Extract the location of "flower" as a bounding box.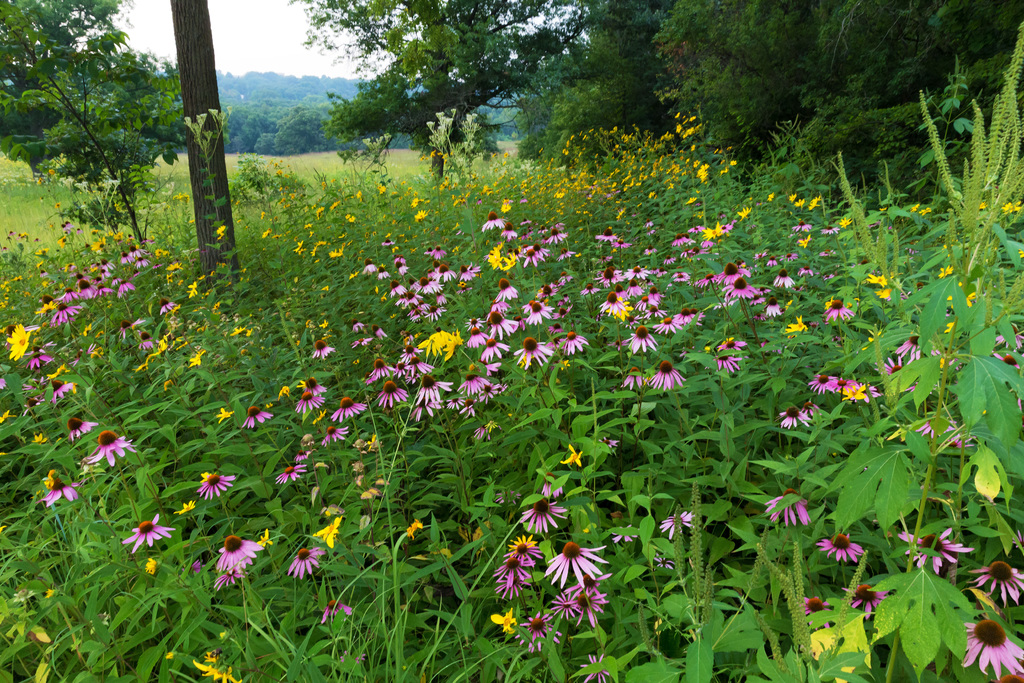
pyautogui.locateOnScreen(121, 318, 145, 339).
